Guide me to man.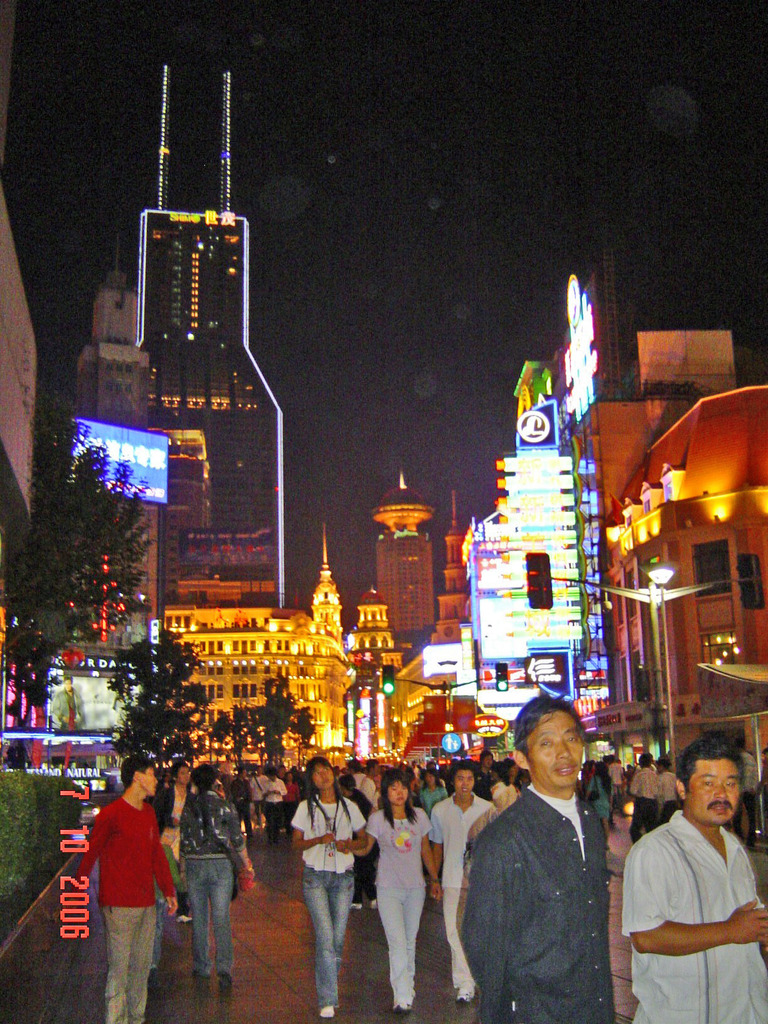
Guidance: [627, 736, 767, 1023].
